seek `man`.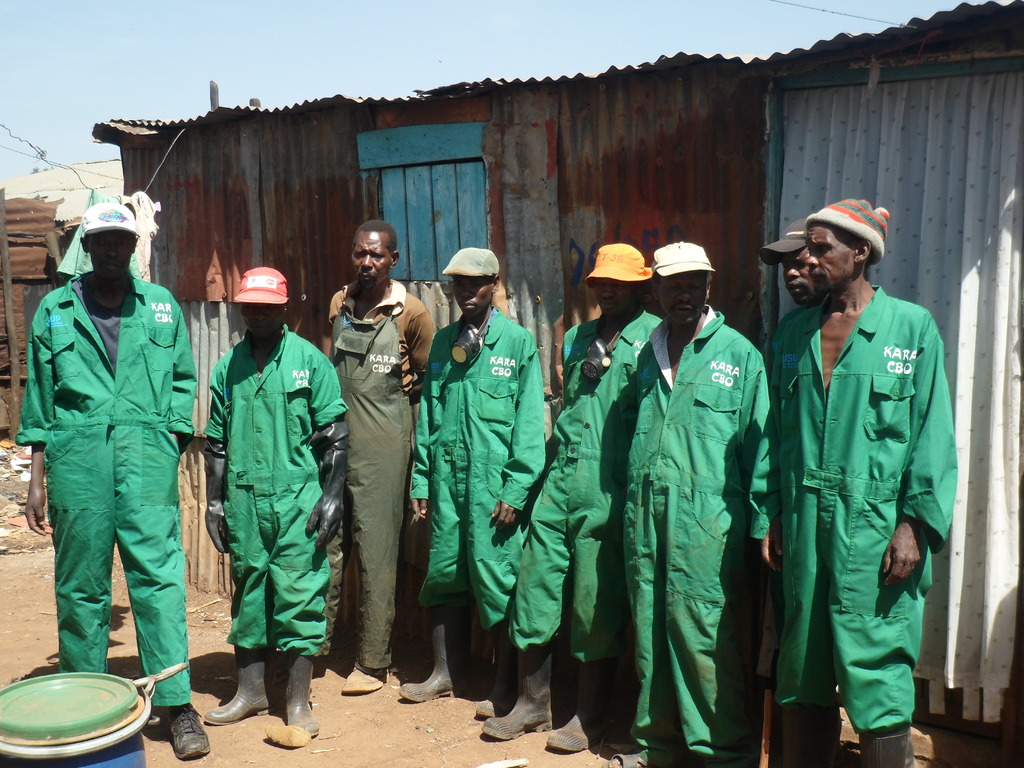
[x1=11, y1=202, x2=209, y2=764].
